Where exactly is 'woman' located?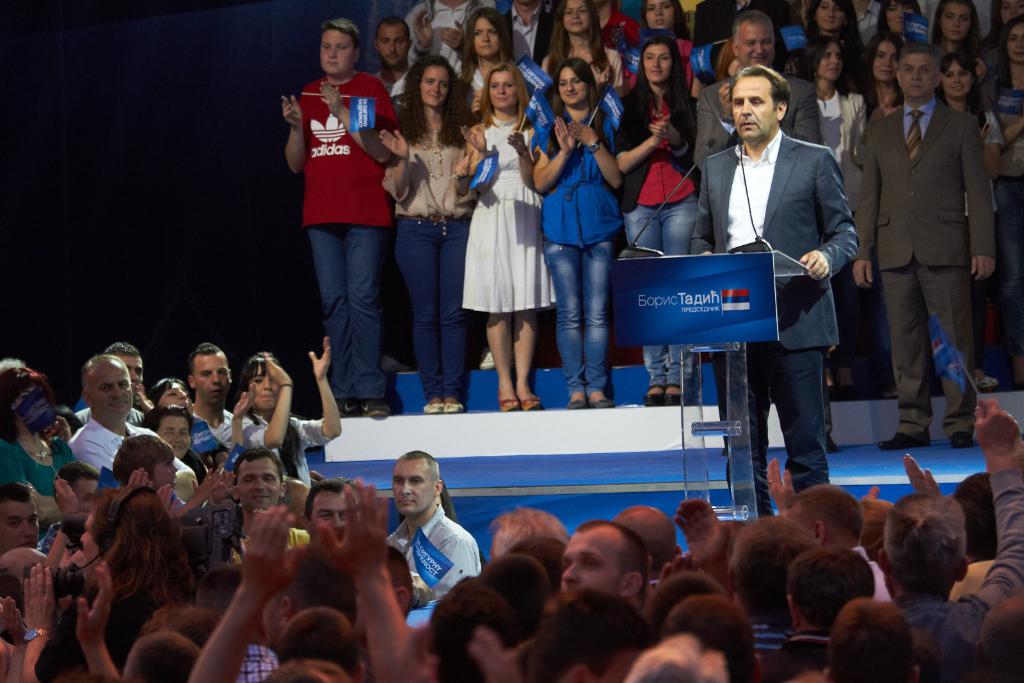
Its bounding box is (left=540, top=0, right=630, bottom=99).
